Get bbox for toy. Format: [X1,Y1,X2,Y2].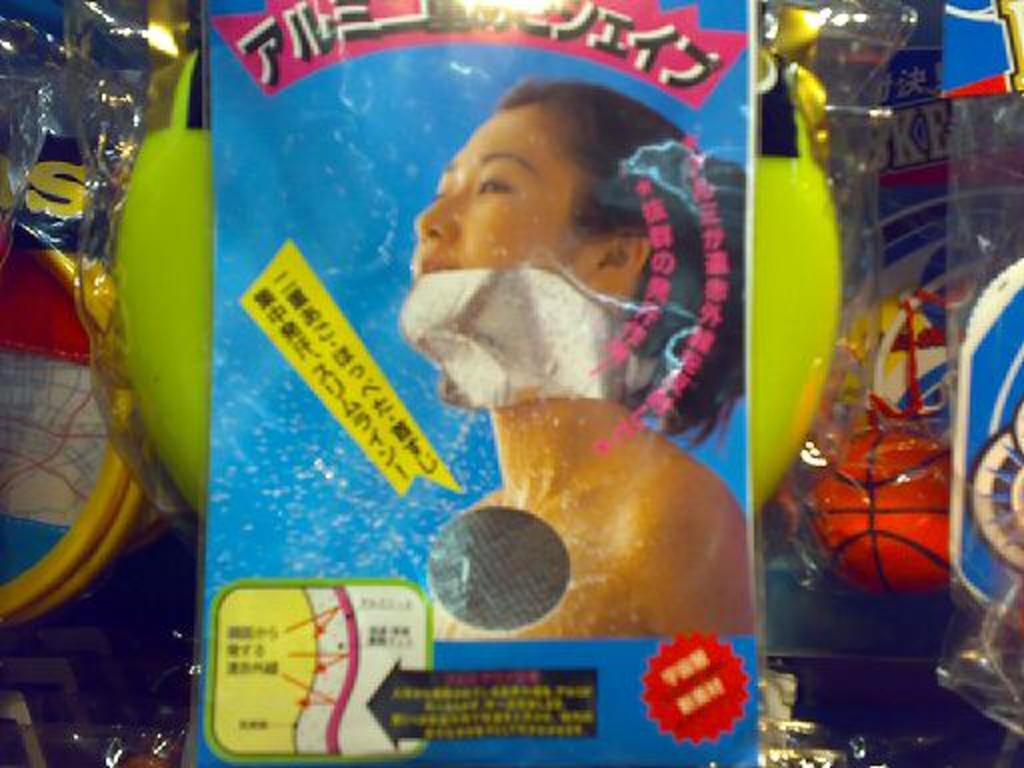
[796,404,954,606].
